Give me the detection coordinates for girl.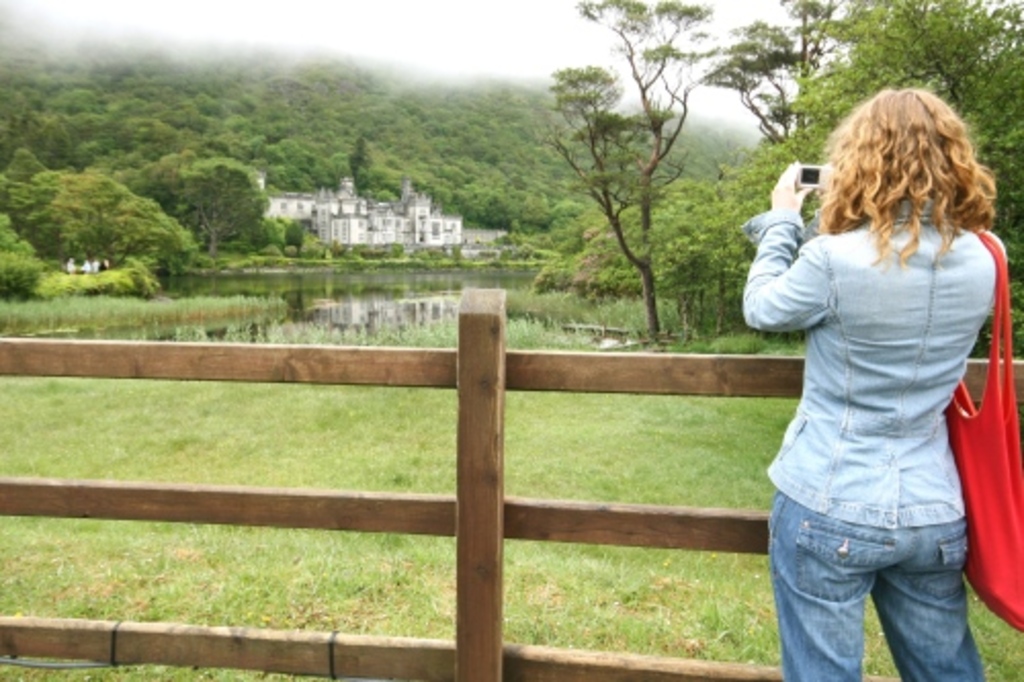
bbox=(739, 88, 1008, 680).
